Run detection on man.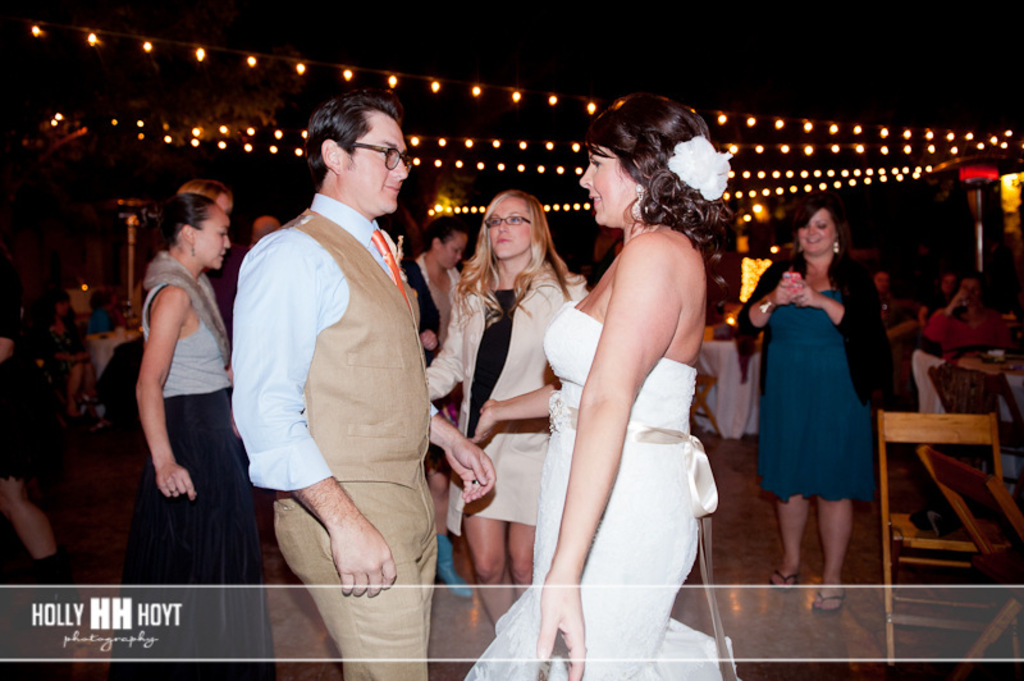
Result: [x1=873, y1=268, x2=927, y2=316].
